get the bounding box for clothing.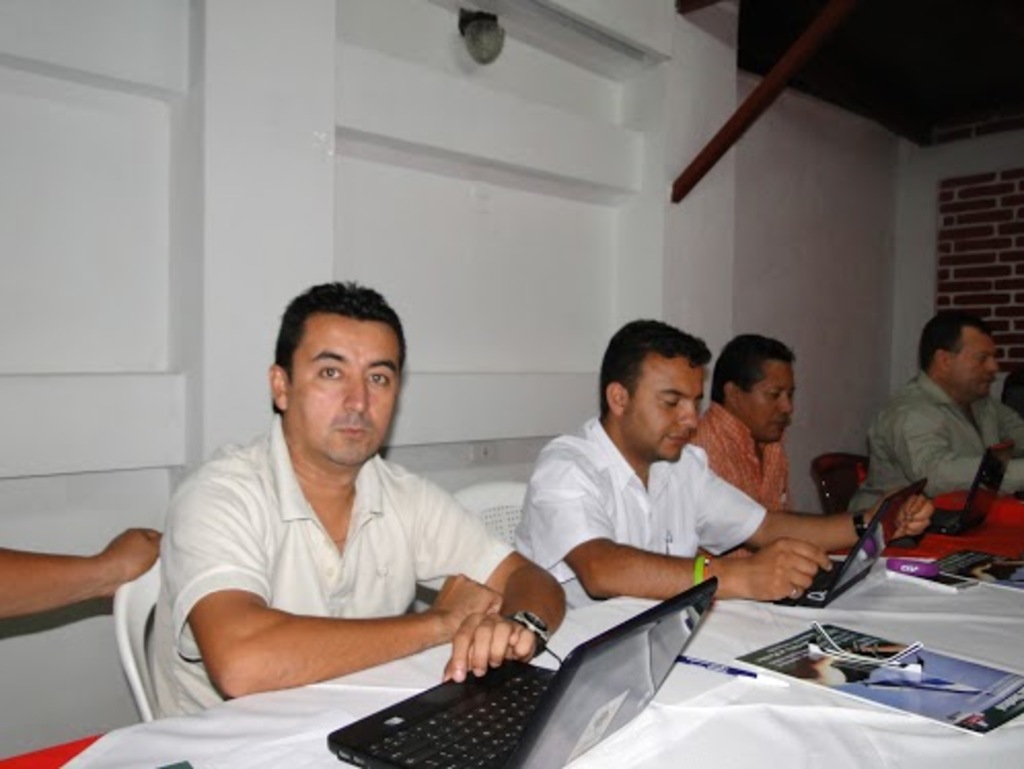
884/368/1022/516.
